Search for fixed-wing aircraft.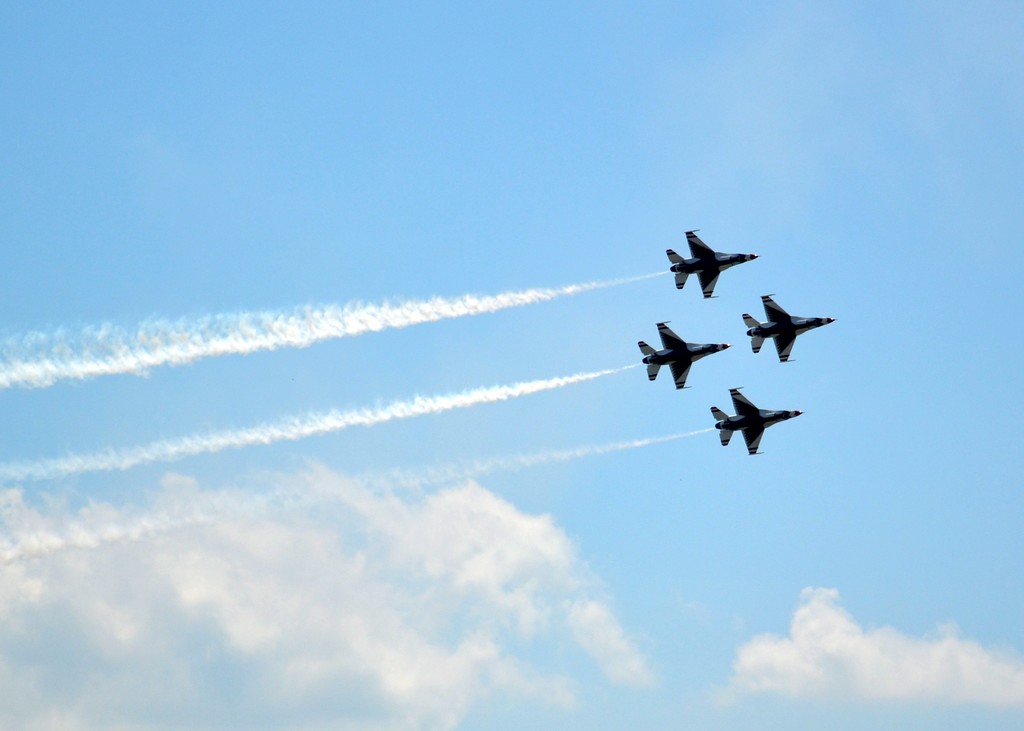
Found at (708, 387, 804, 453).
